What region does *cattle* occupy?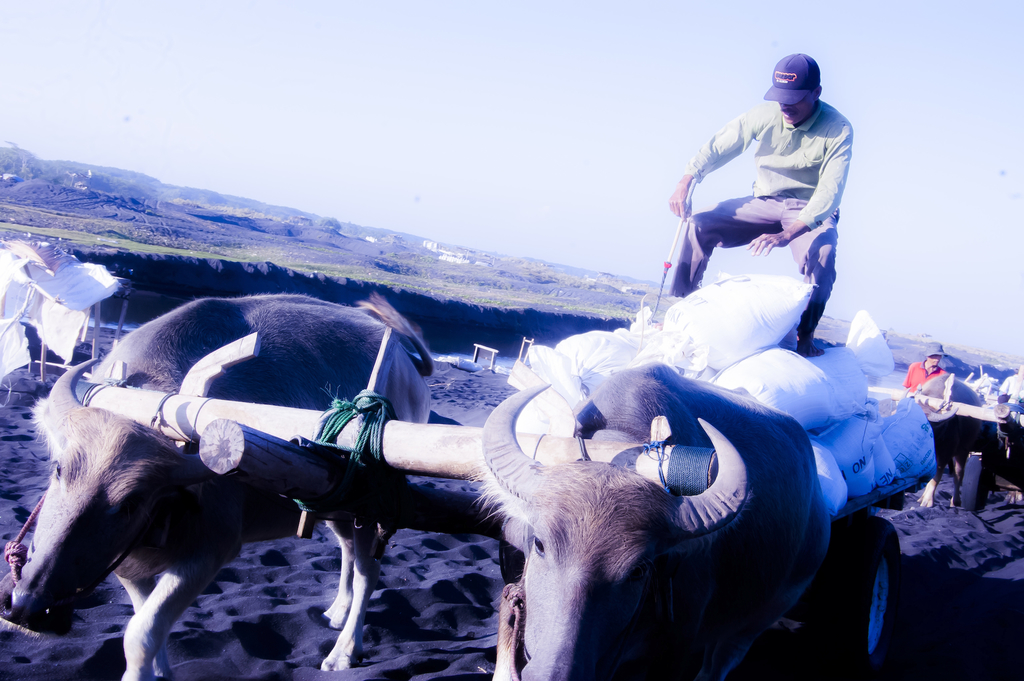
crop(0, 290, 444, 680).
